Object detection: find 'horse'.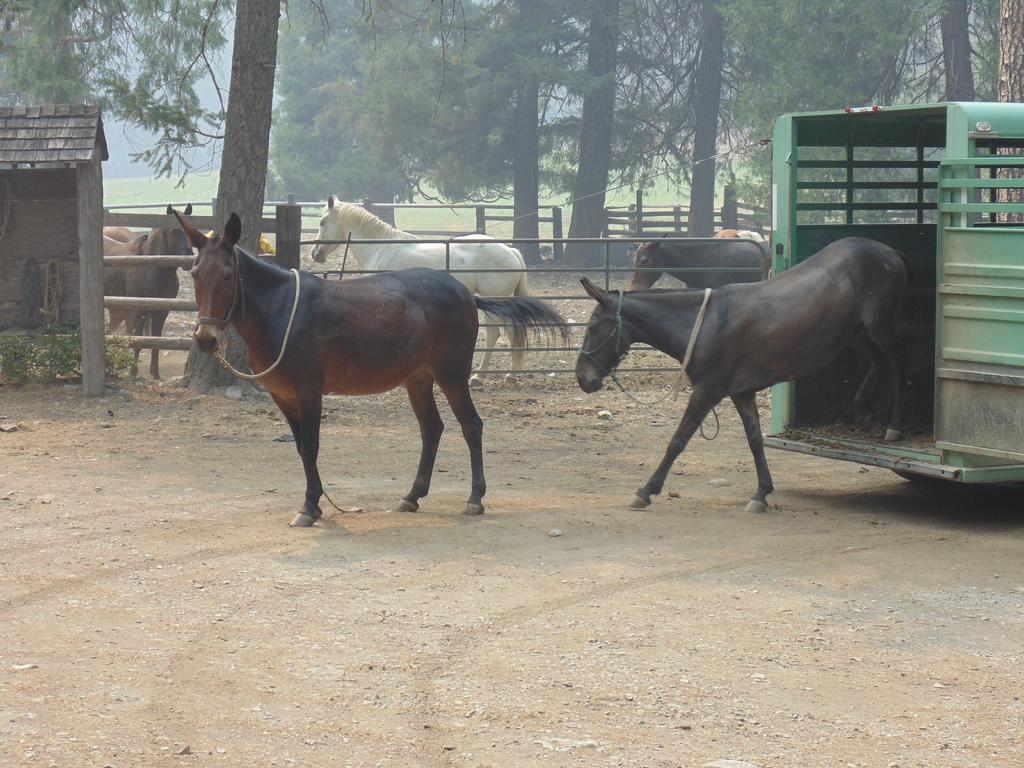
[173, 209, 574, 524].
